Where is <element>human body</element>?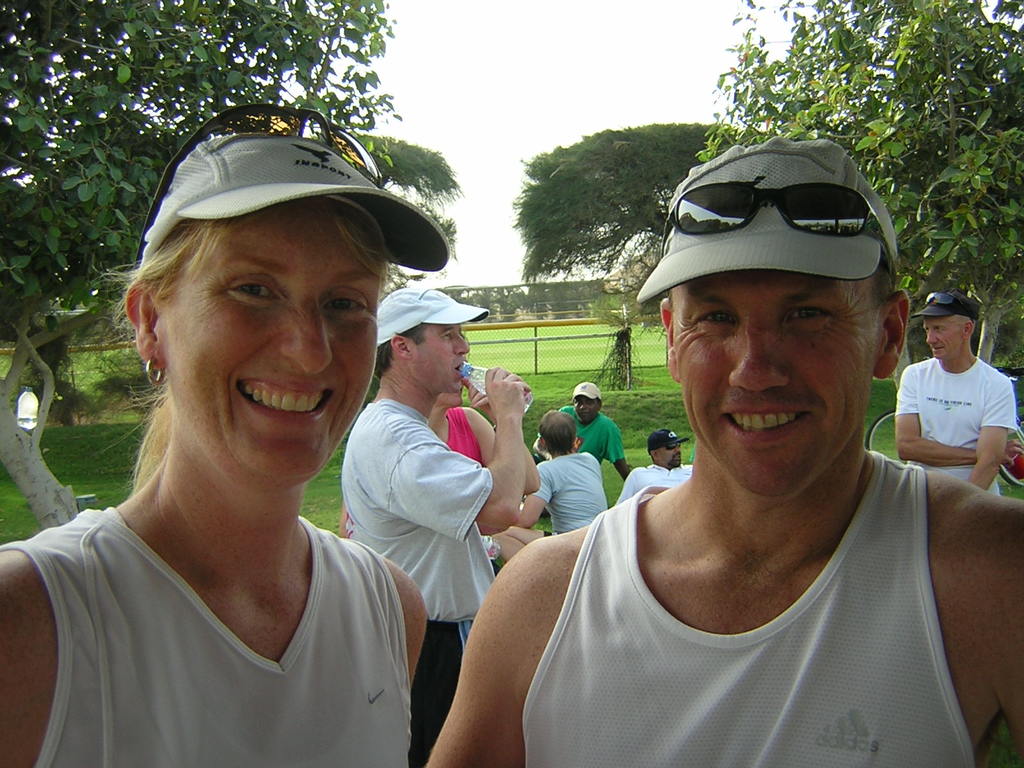
region(613, 464, 690, 505).
